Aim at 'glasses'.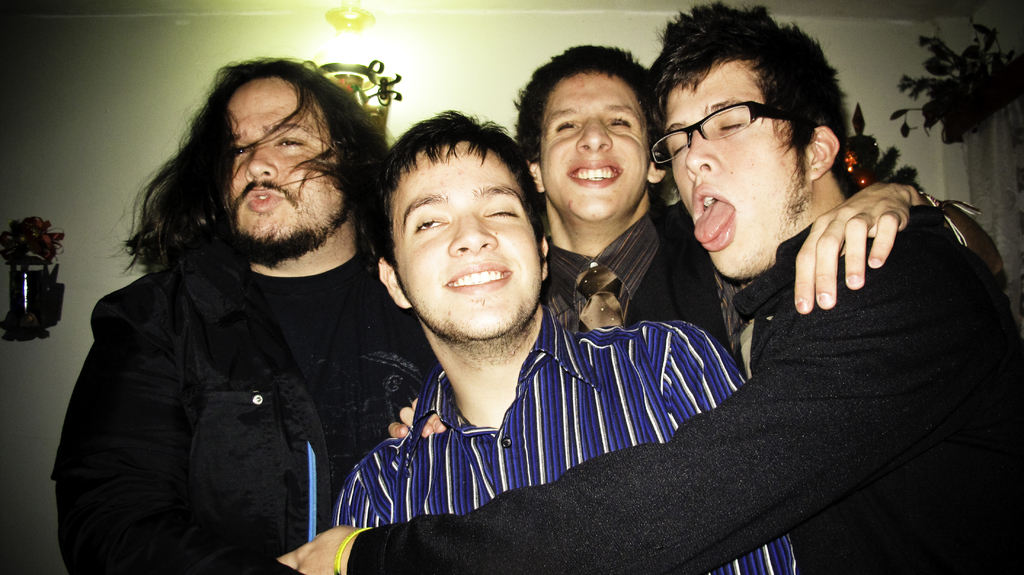
Aimed at box(650, 101, 794, 166).
